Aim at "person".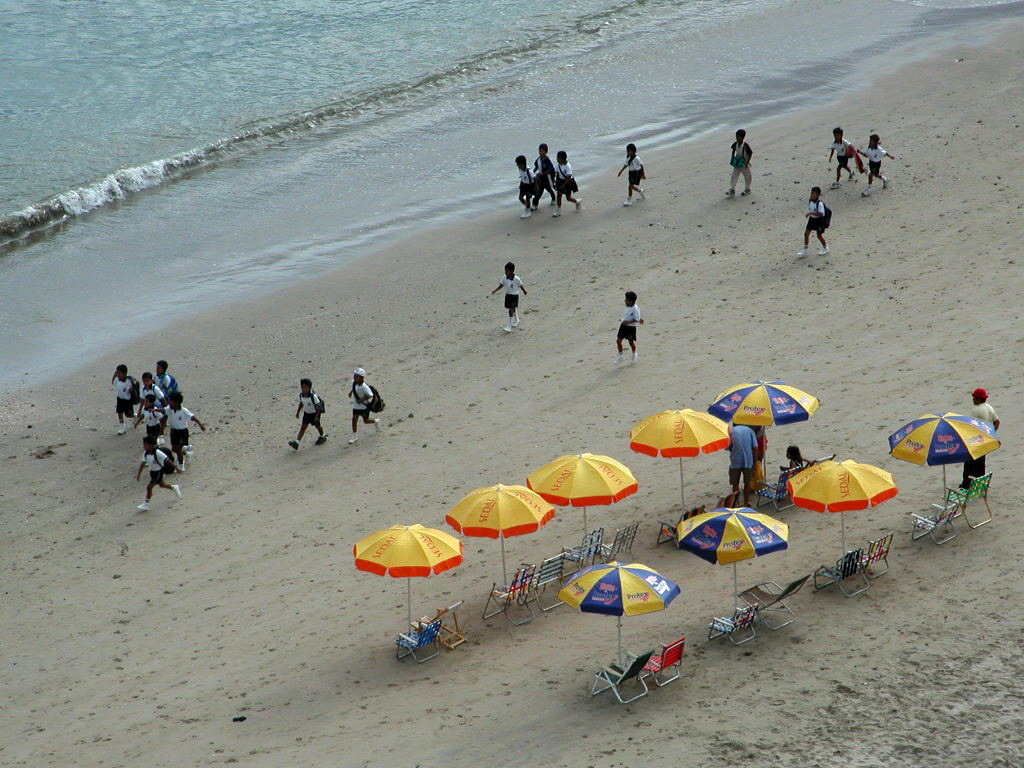
Aimed at <bbox>487, 256, 525, 336</bbox>.
